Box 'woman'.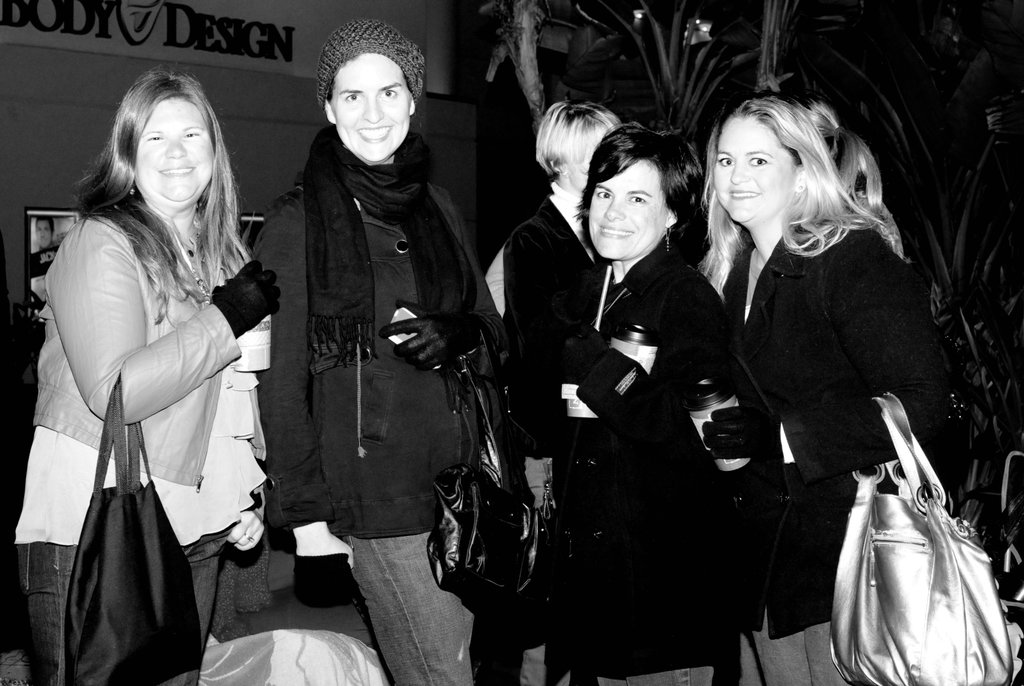
5,65,280,685.
